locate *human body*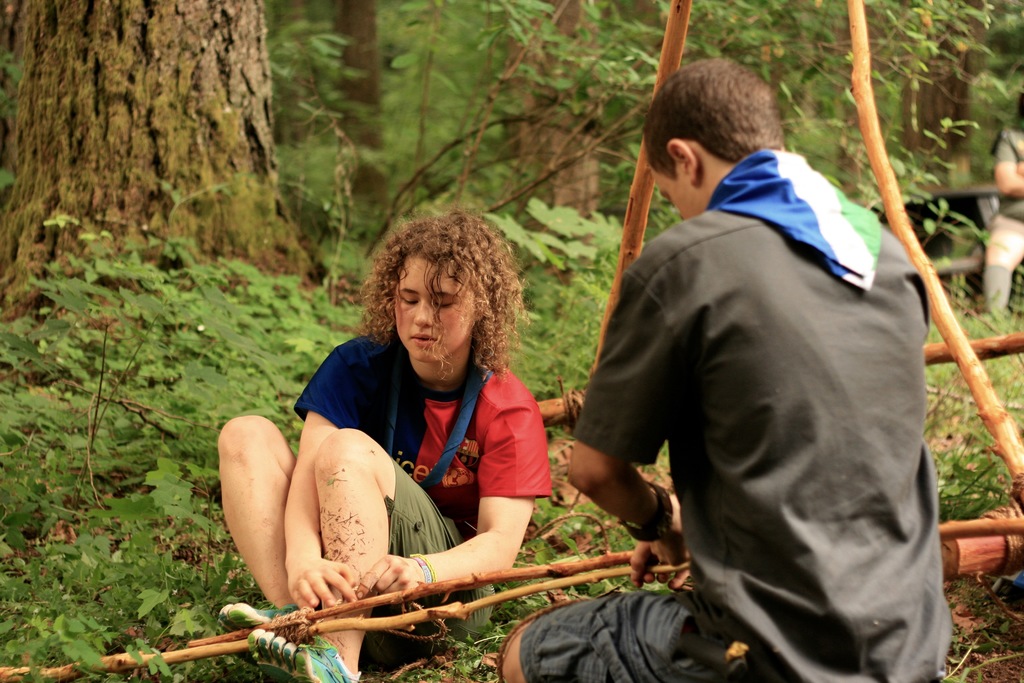
978,125,1023,314
